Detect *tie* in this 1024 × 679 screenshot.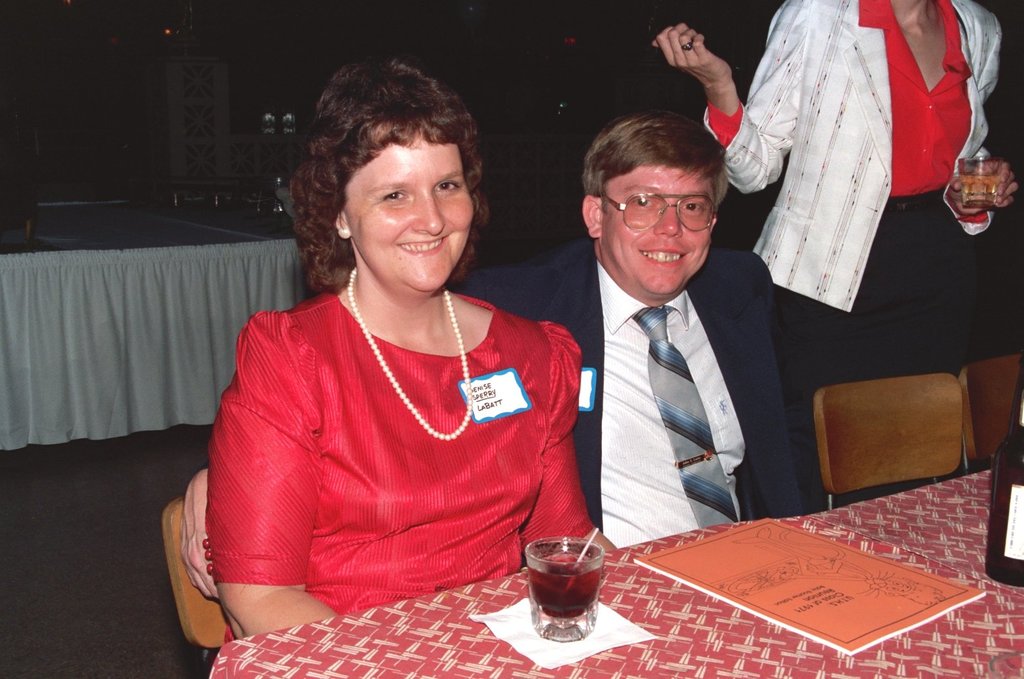
Detection: [626,306,742,526].
